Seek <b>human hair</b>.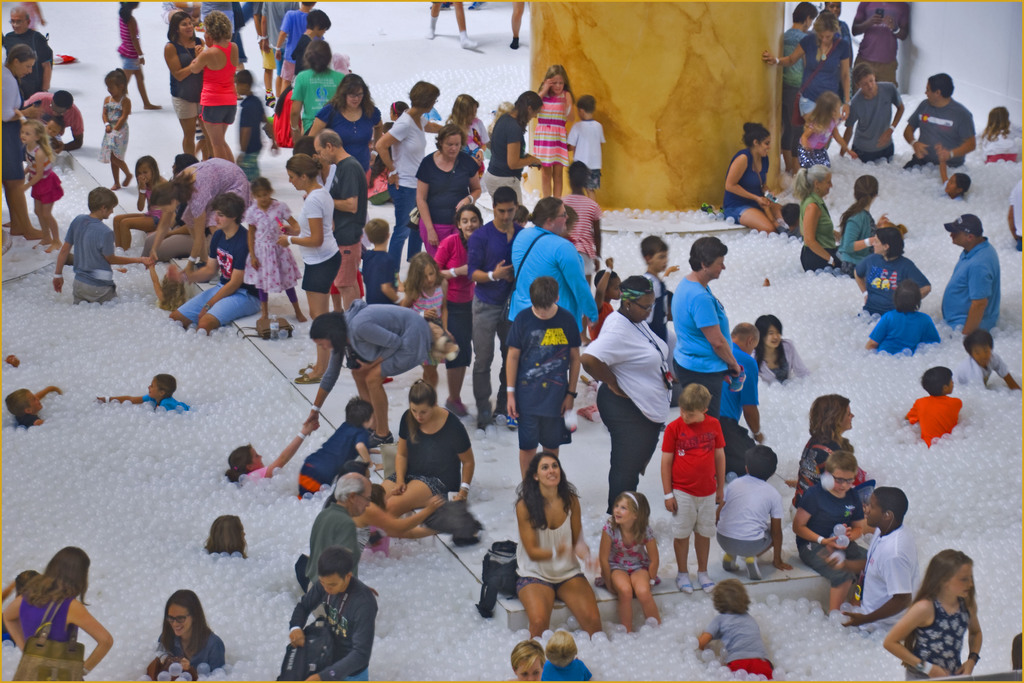
l=22, t=118, r=49, b=161.
